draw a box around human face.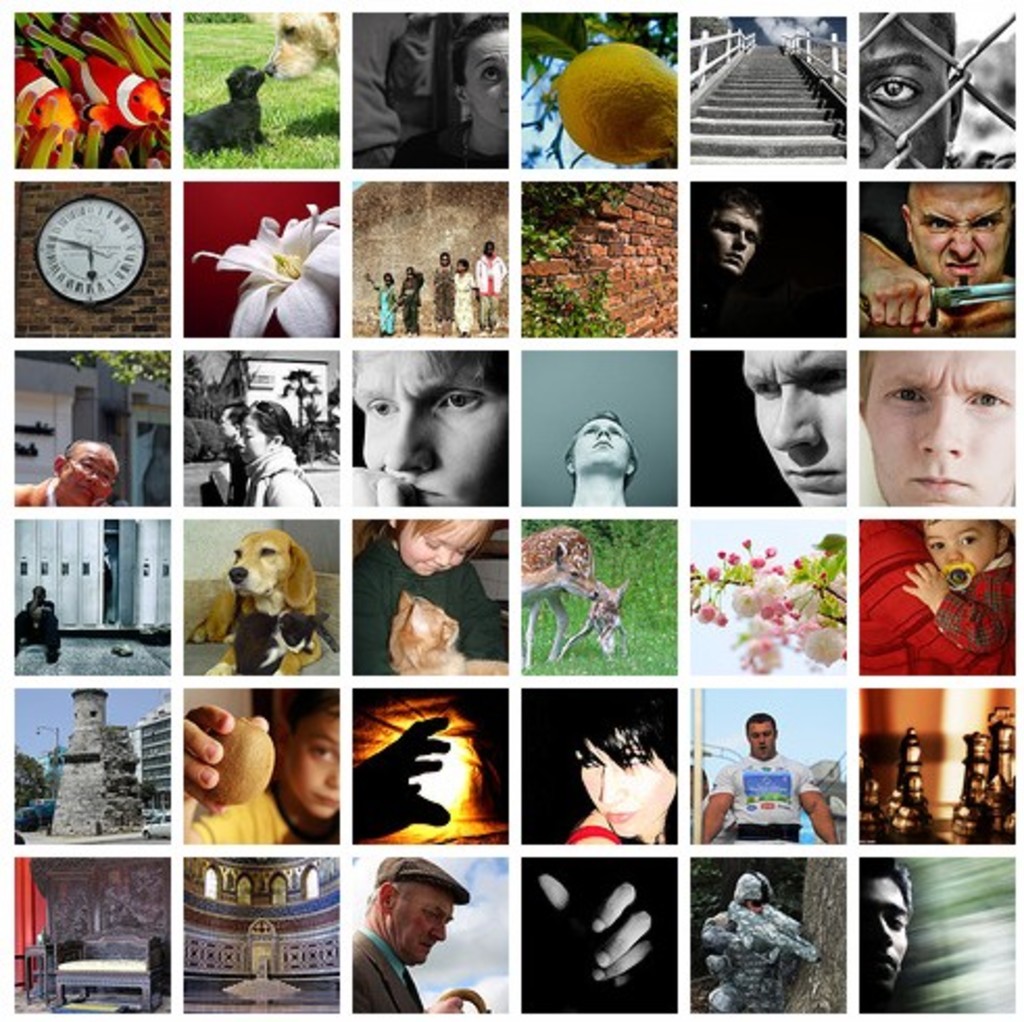
<region>922, 524, 997, 580</region>.
